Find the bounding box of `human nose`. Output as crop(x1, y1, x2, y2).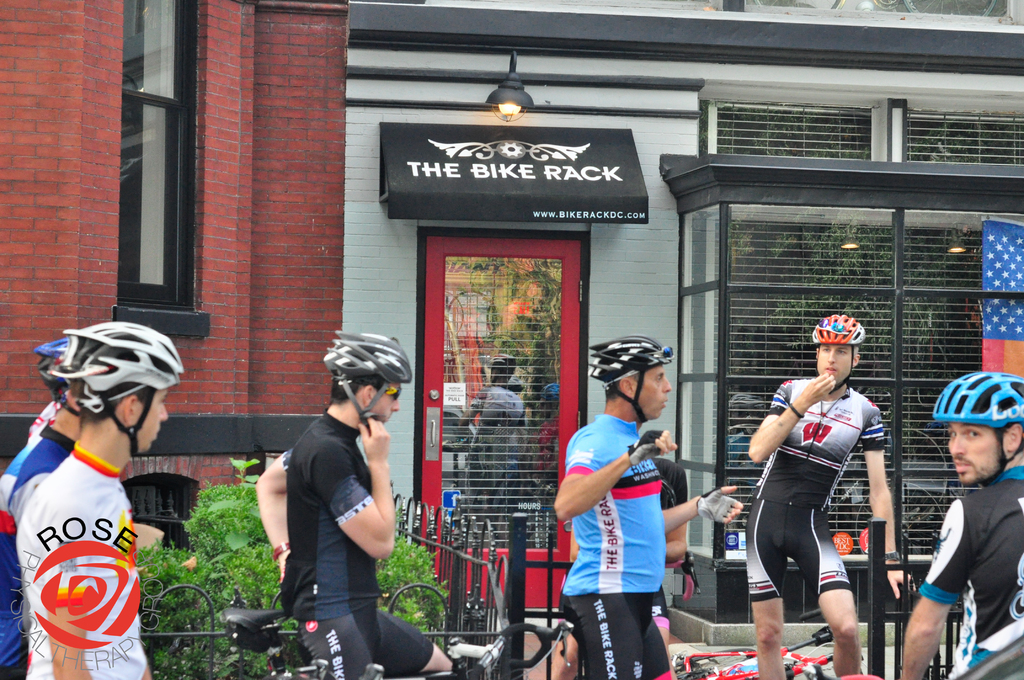
crop(164, 404, 166, 420).
